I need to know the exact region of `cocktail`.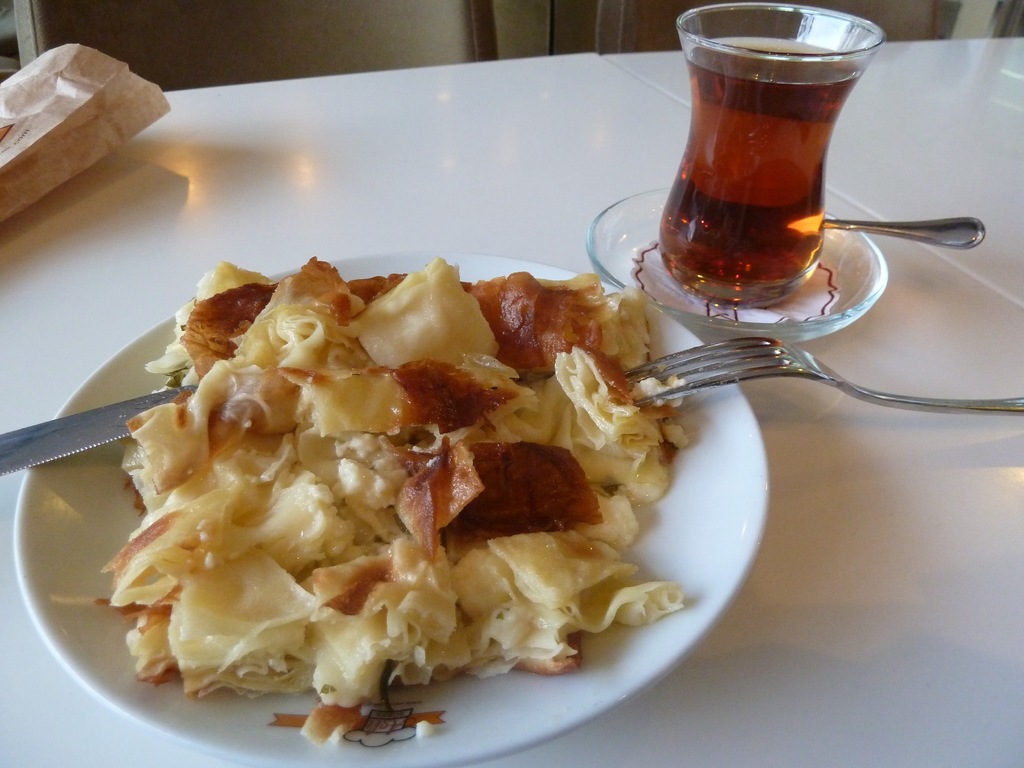
Region: pyautogui.locateOnScreen(643, 22, 886, 309).
